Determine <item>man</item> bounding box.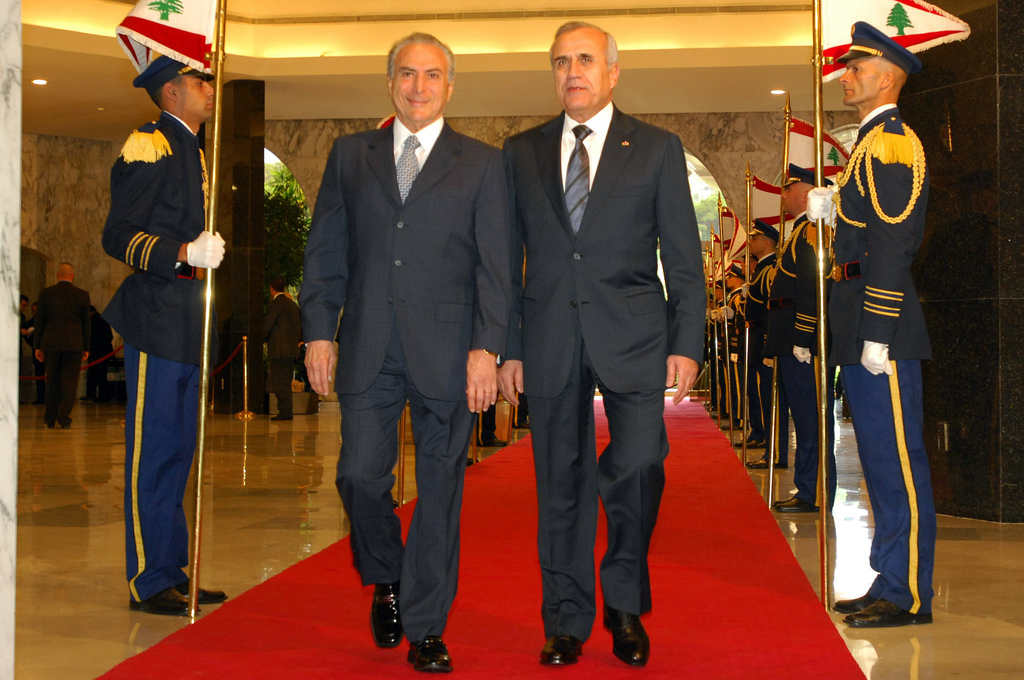
Determined: rect(99, 43, 220, 627).
